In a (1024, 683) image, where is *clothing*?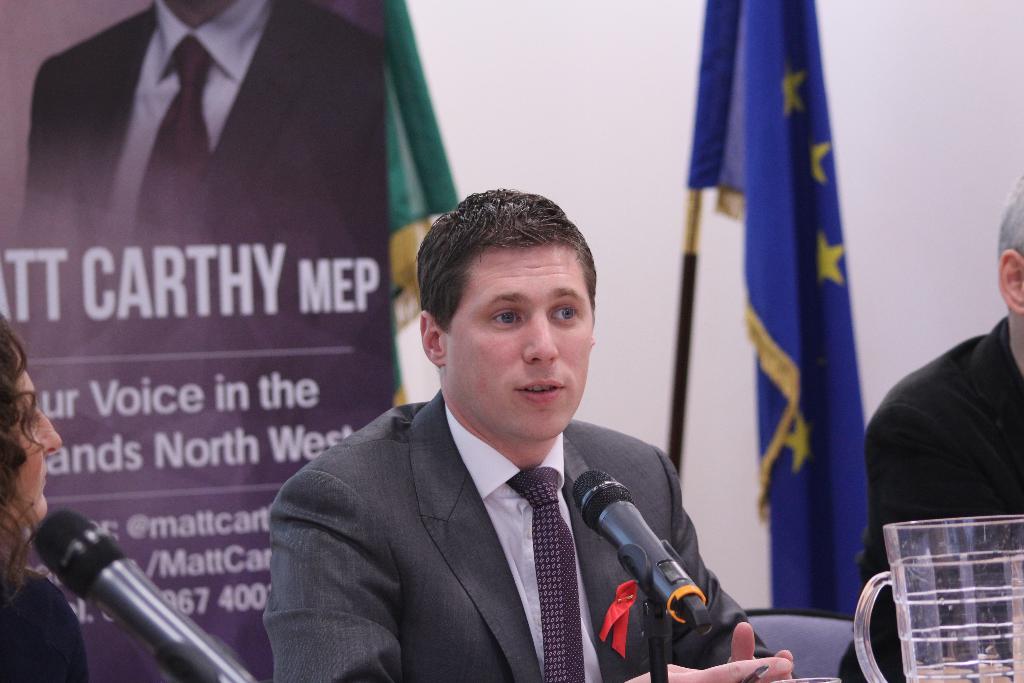
x1=1 y1=563 x2=81 y2=678.
